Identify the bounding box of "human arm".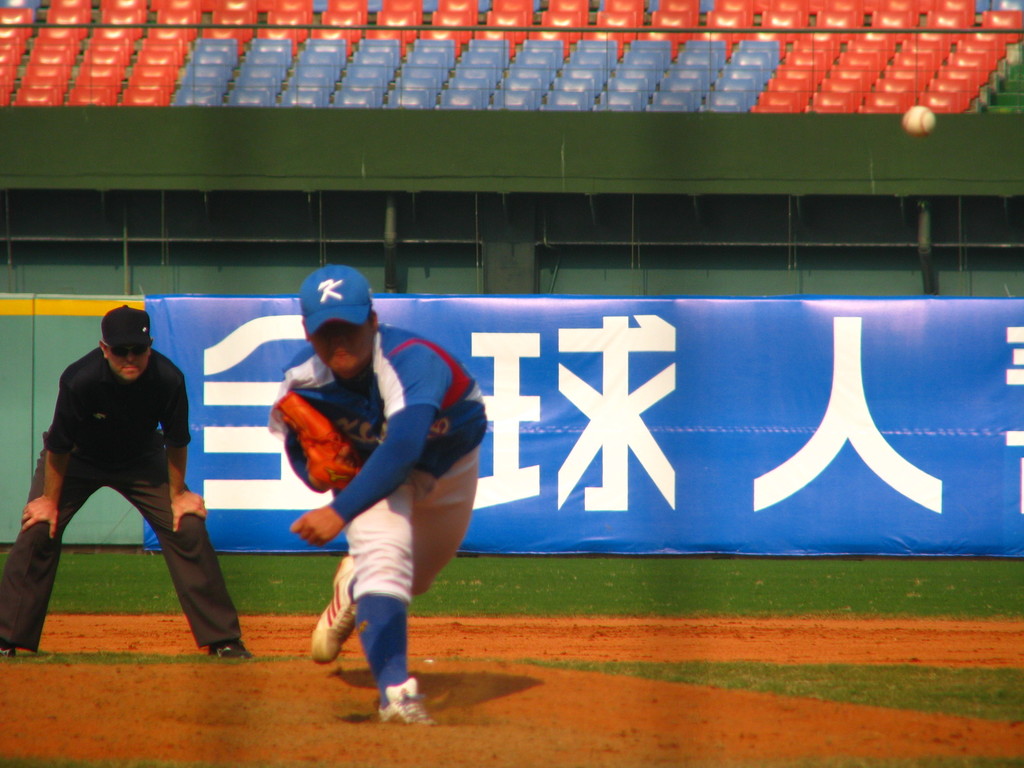
rect(289, 349, 450, 546).
